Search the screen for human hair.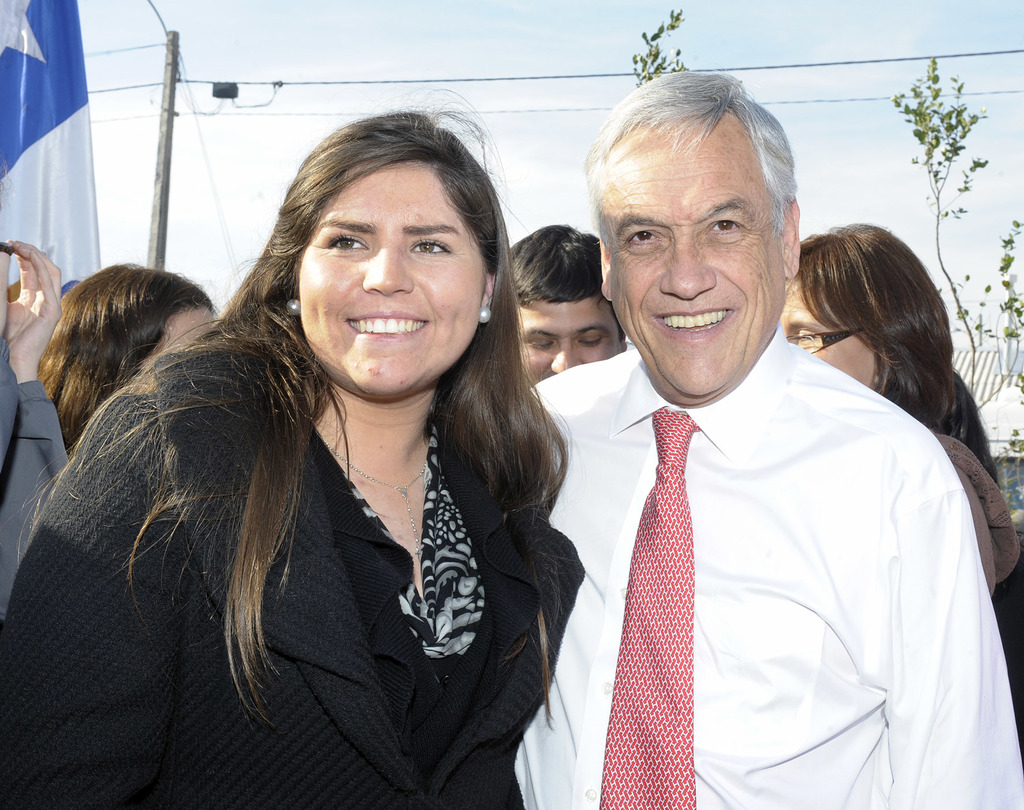
Found at (31,255,212,457).
